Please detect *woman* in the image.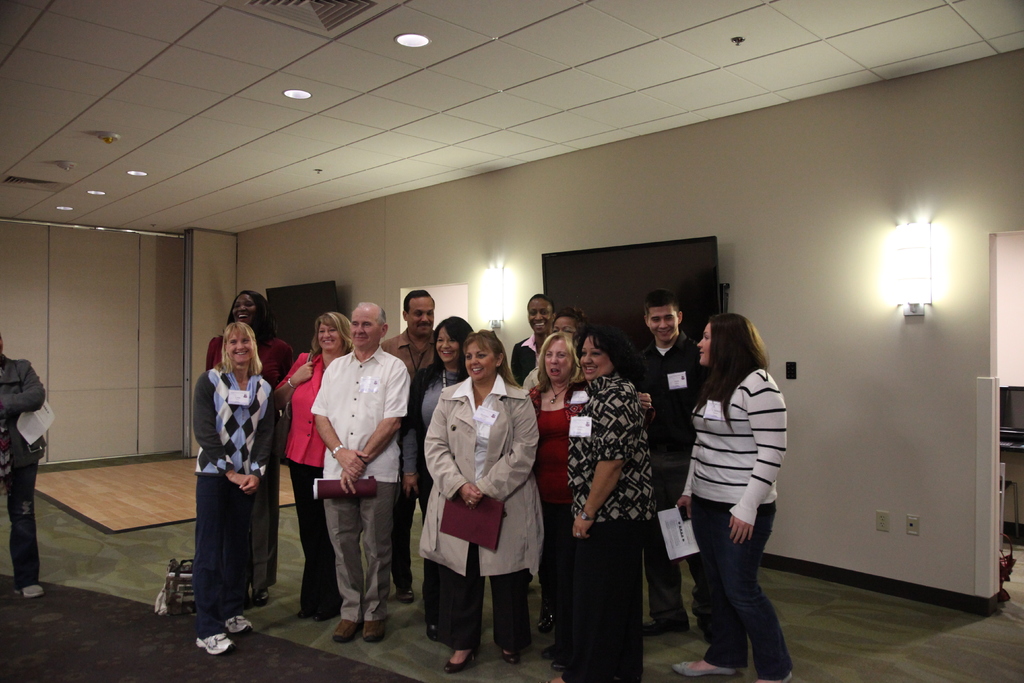
detection(553, 309, 584, 340).
